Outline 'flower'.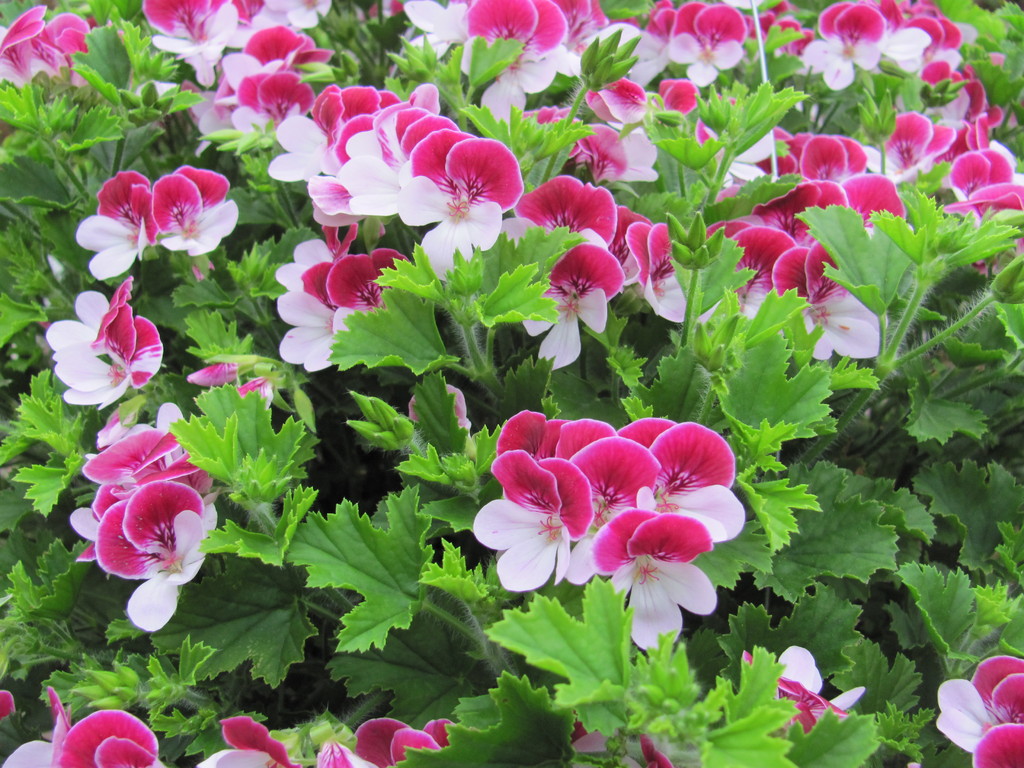
Outline: 936,650,1023,767.
